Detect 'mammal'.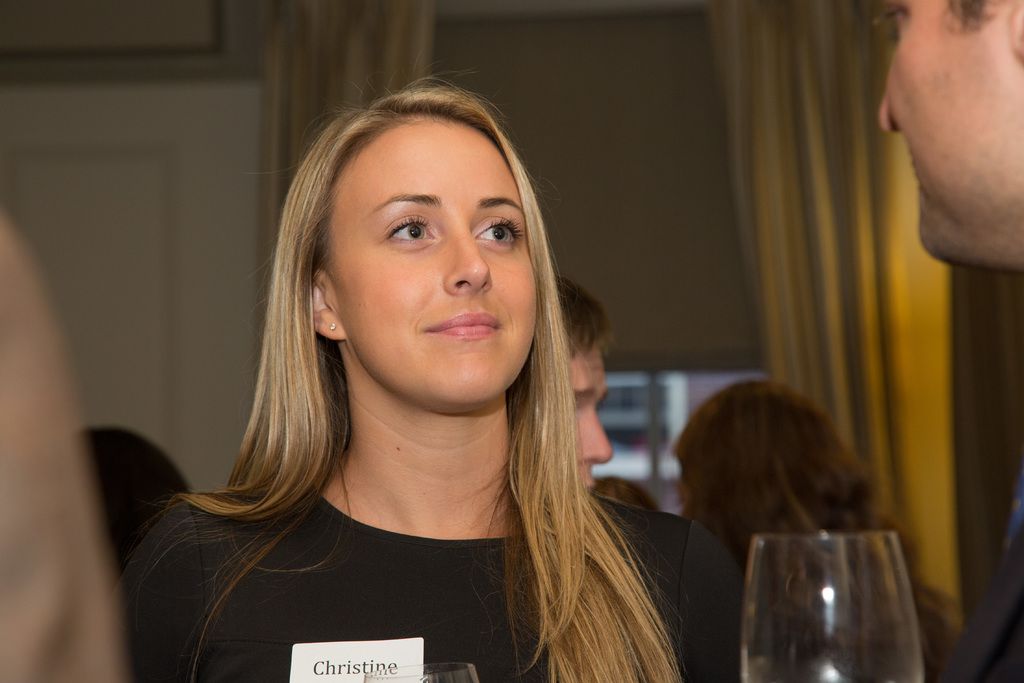
Detected at (x1=73, y1=417, x2=194, y2=569).
